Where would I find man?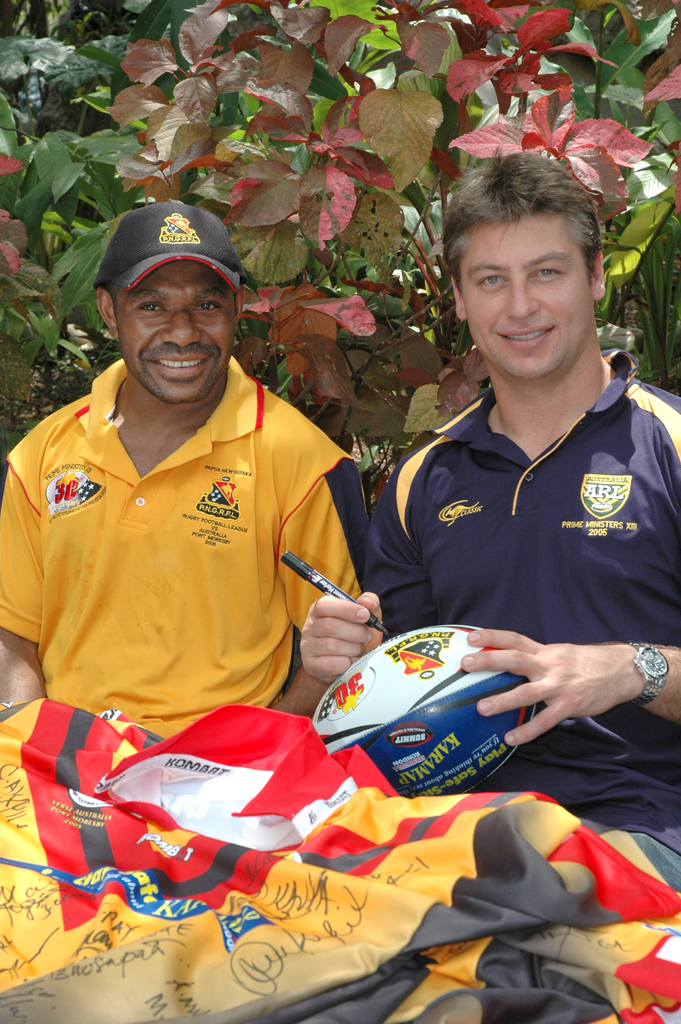
At {"x1": 13, "y1": 182, "x2": 404, "y2": 797}.
